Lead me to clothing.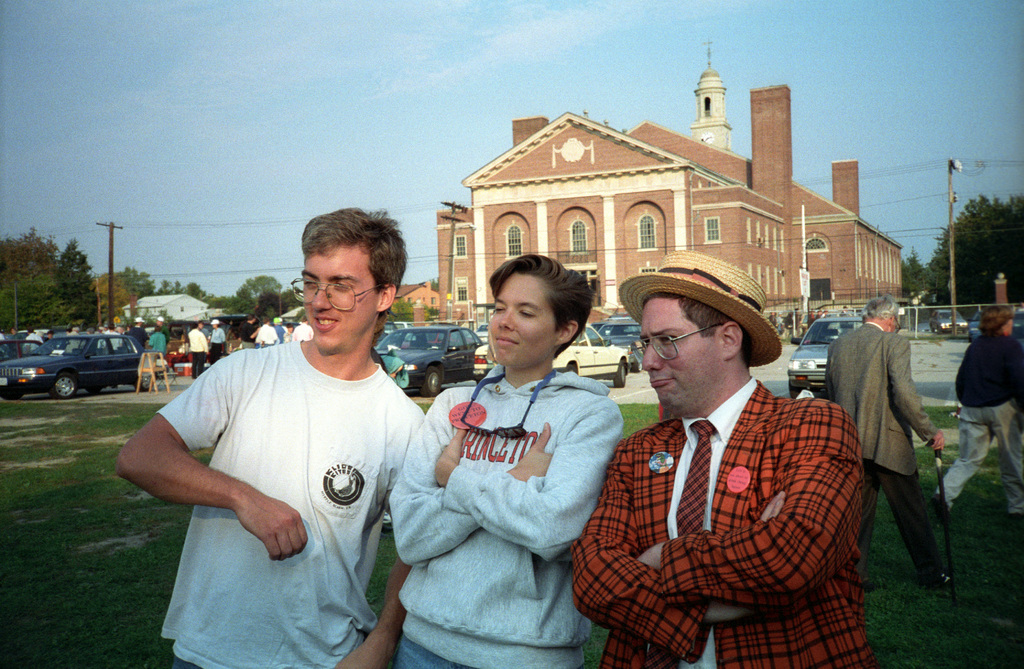
Lead to bbox(237, 323, 253, 352).
